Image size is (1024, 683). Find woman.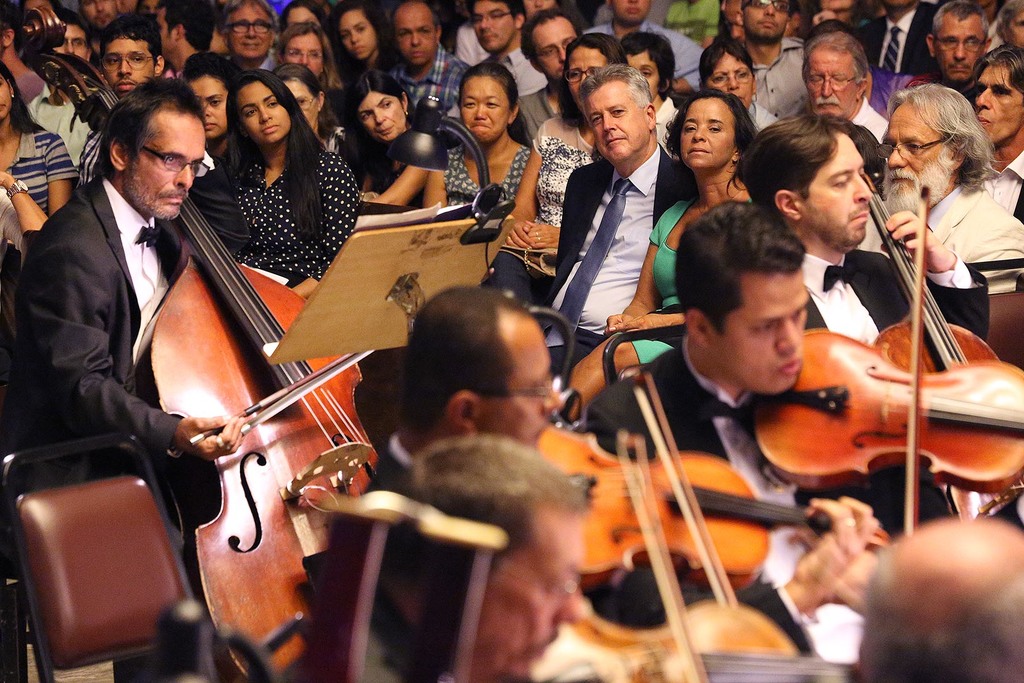
rect(561, 89, 760, 420).
